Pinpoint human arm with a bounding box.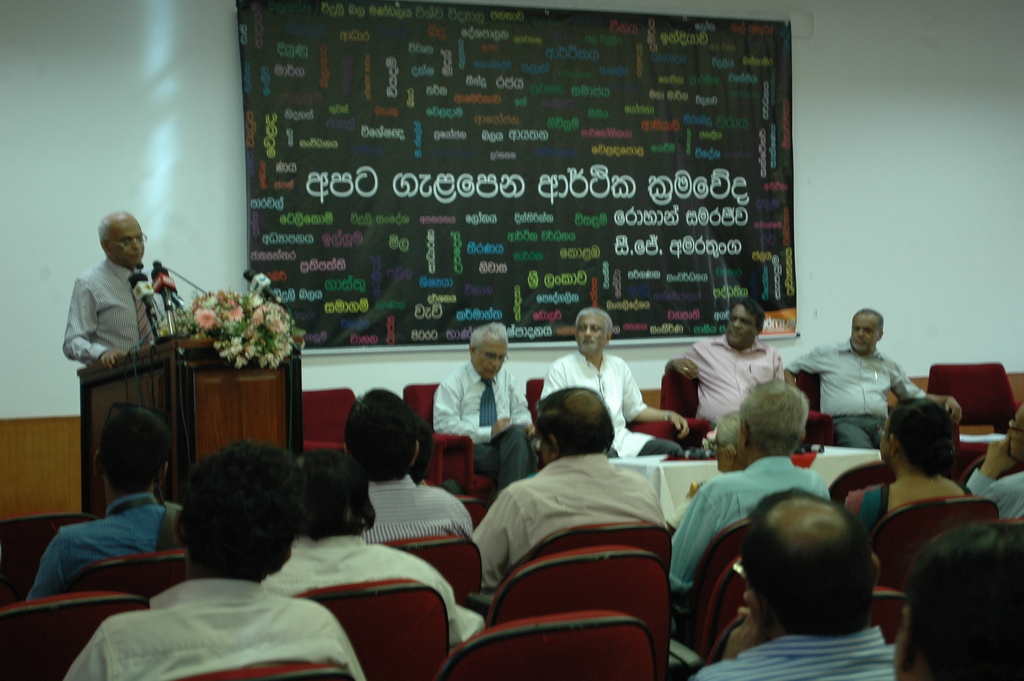
(x1=621, y1=357, x2=691, y2=441).
